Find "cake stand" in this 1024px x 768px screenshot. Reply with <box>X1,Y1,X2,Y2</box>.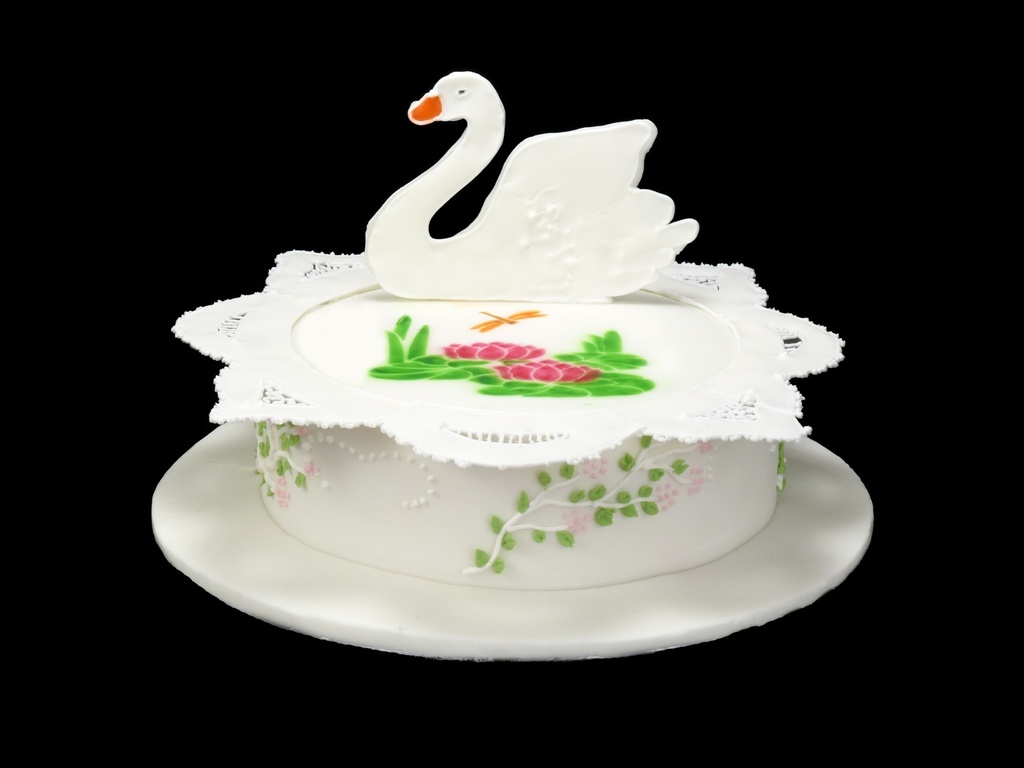
<box>150,418,872,658</box>.
